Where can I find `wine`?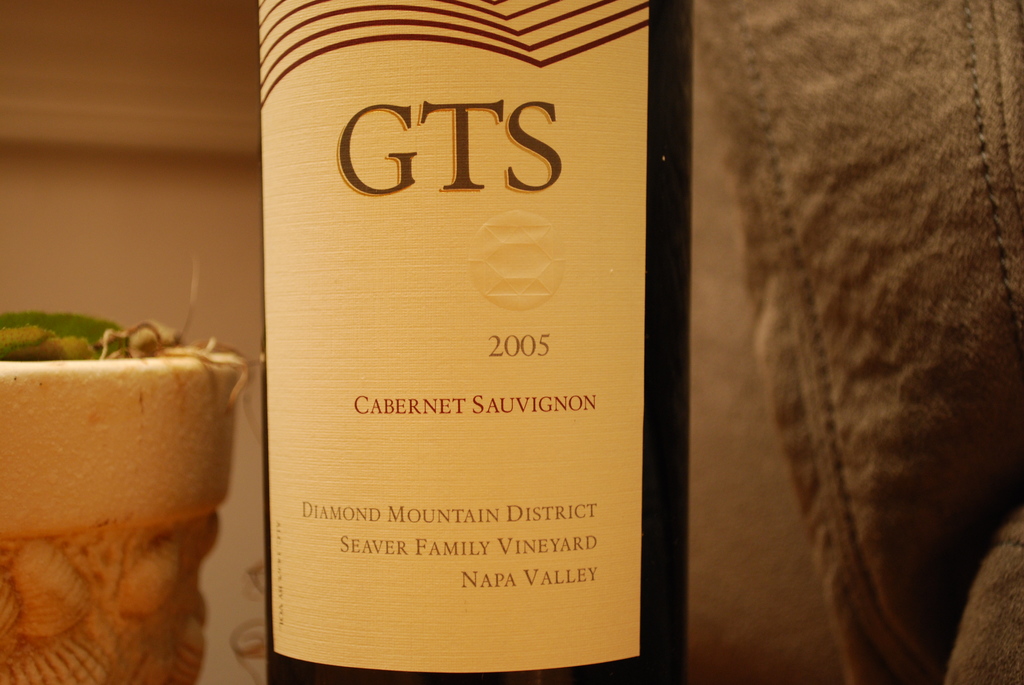
You can find it at {"x1": 275, "y1": 0, "x2": 652, "y2": 657}.
